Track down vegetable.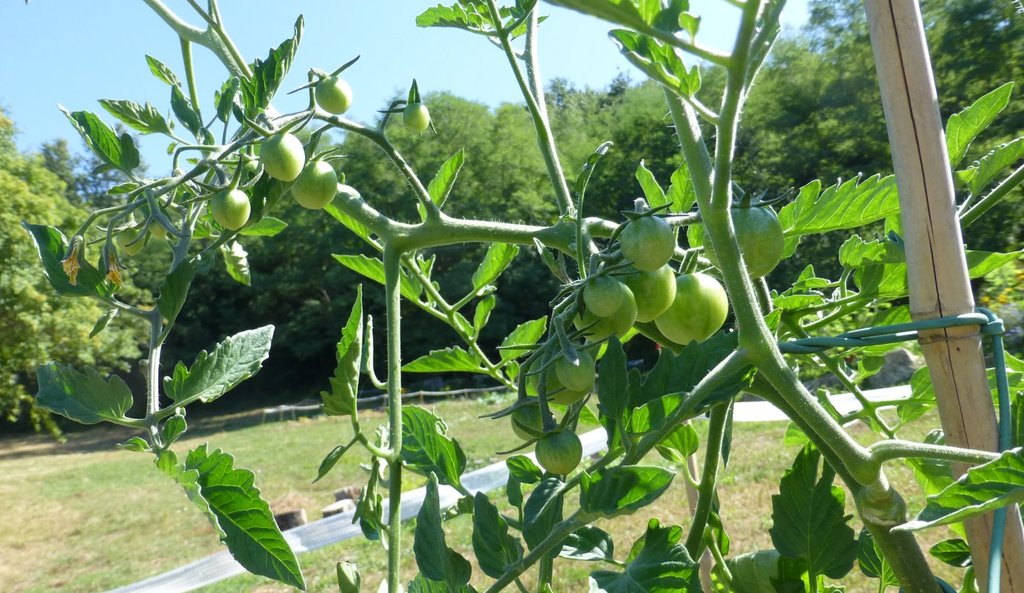
Tracked to detection(292, 165, 335, 211).
